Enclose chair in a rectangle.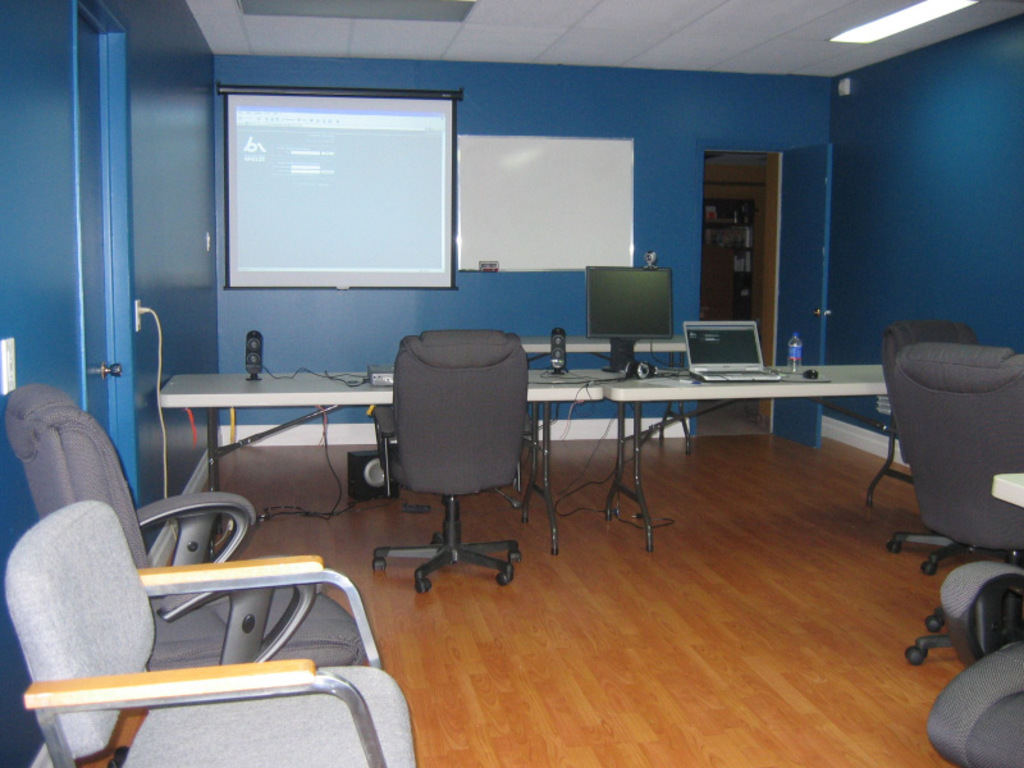
886:347:1023:575.
